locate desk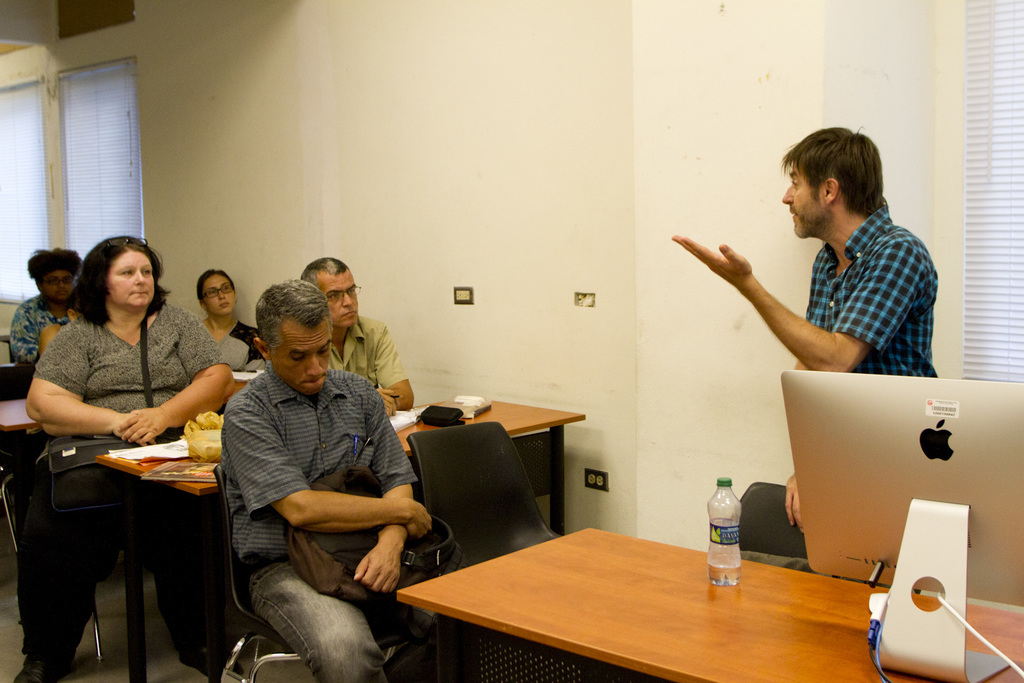
locate(88, 389, 588, 682)
